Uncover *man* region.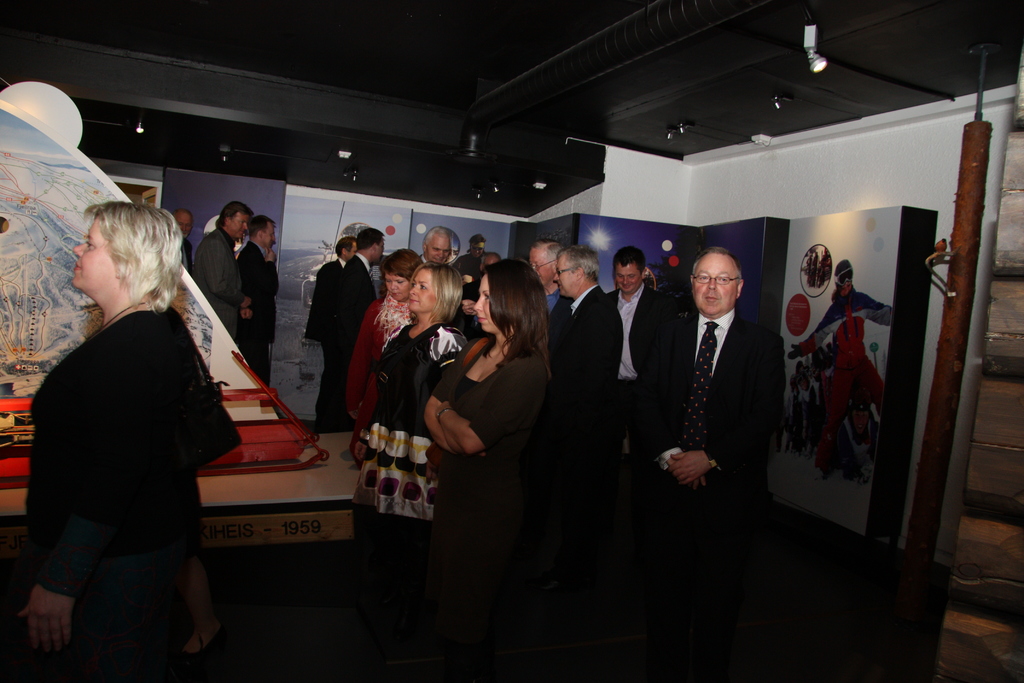
Uncovered: [x1=791, y1=265, x2=892, y2=467].
